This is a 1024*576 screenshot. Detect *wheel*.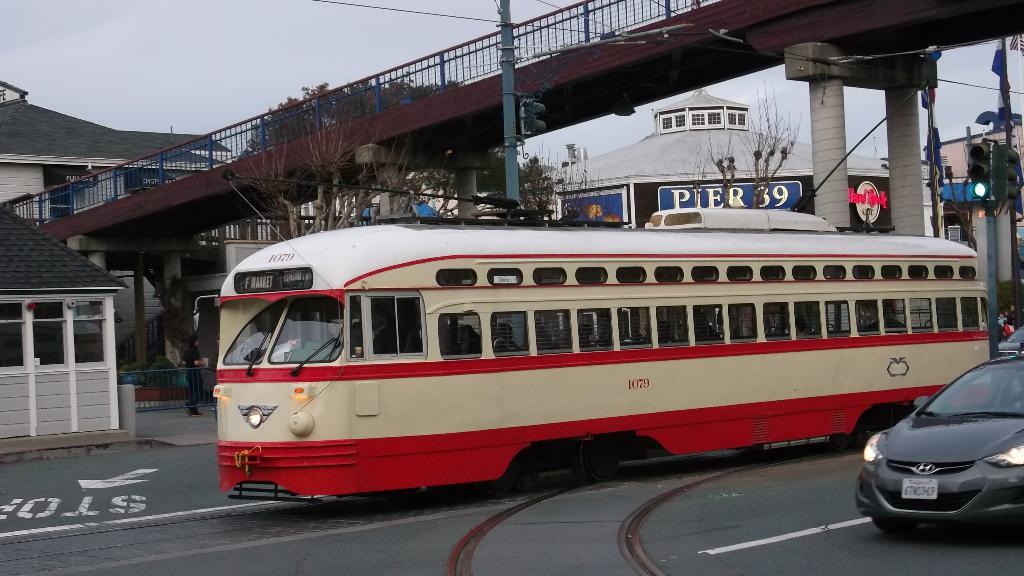
locate(873, 520, 915, 537).
